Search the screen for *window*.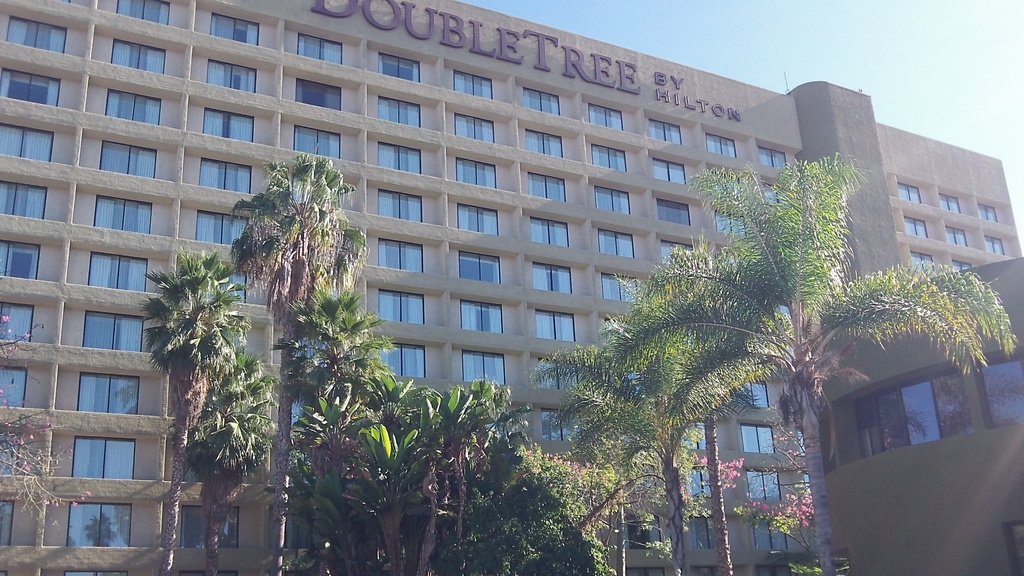
Found at x1=593 y1=146 x2=629 y2=177.
